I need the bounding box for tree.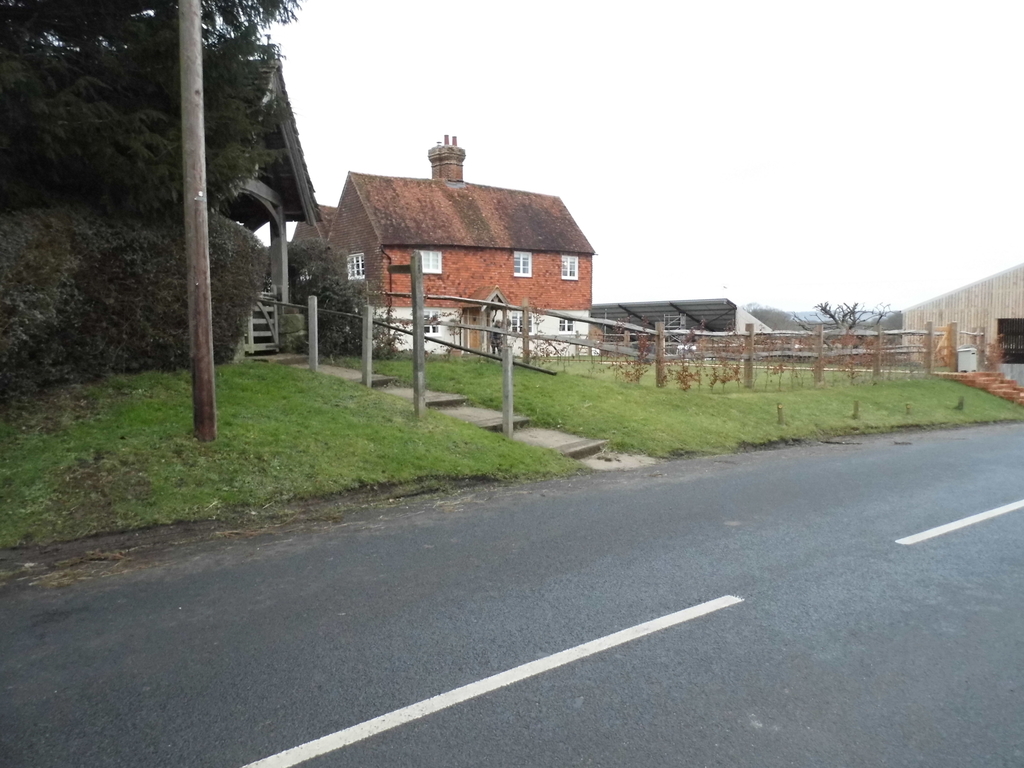
Here it is: (0, 0, 300, 218).
